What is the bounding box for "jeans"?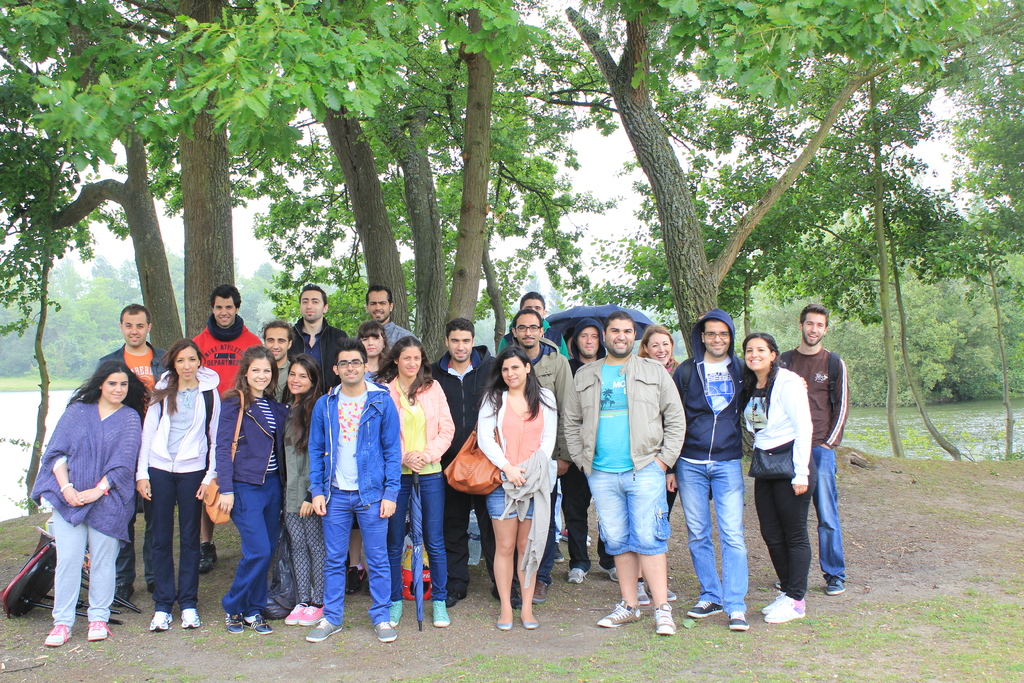
[387, 472, 446, 598].
